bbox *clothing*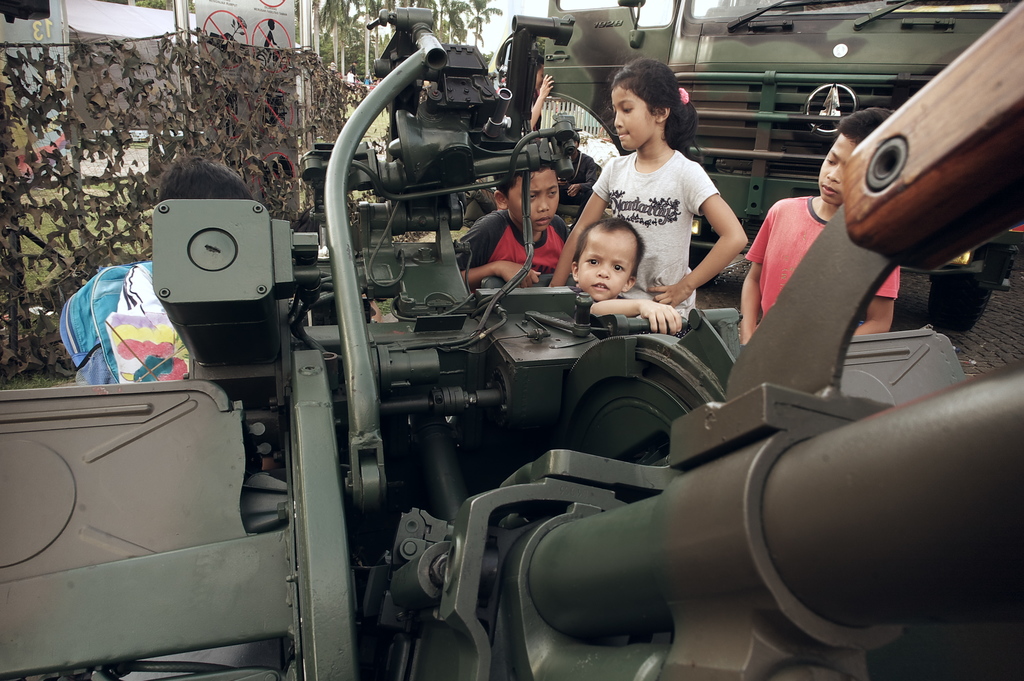
591:144:723:341
